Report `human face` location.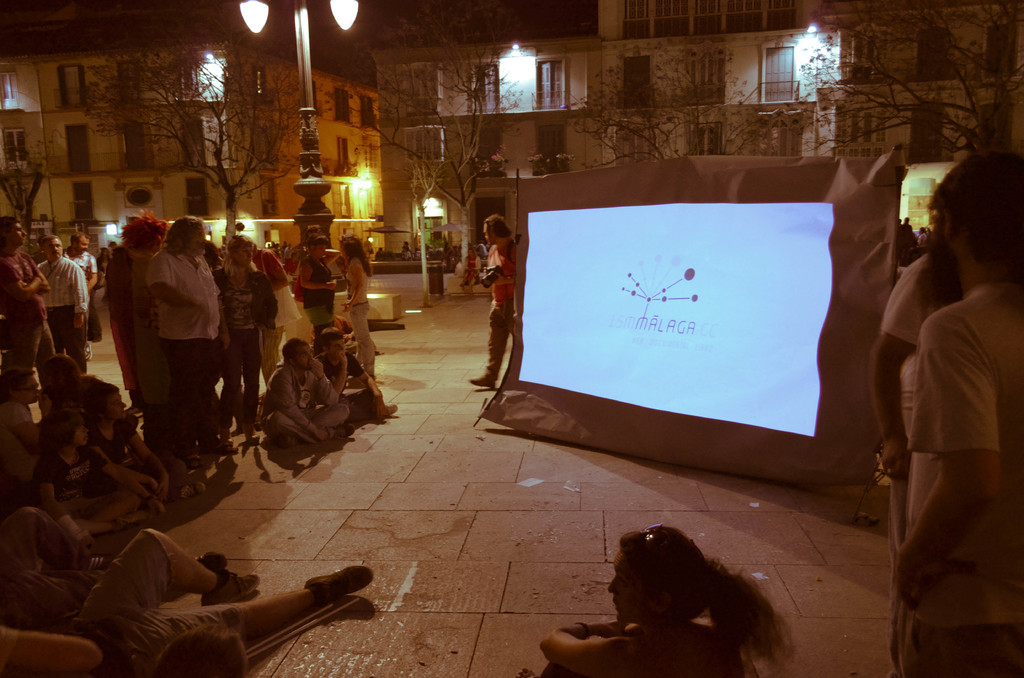
Report: 74, 420, 87, 448.
